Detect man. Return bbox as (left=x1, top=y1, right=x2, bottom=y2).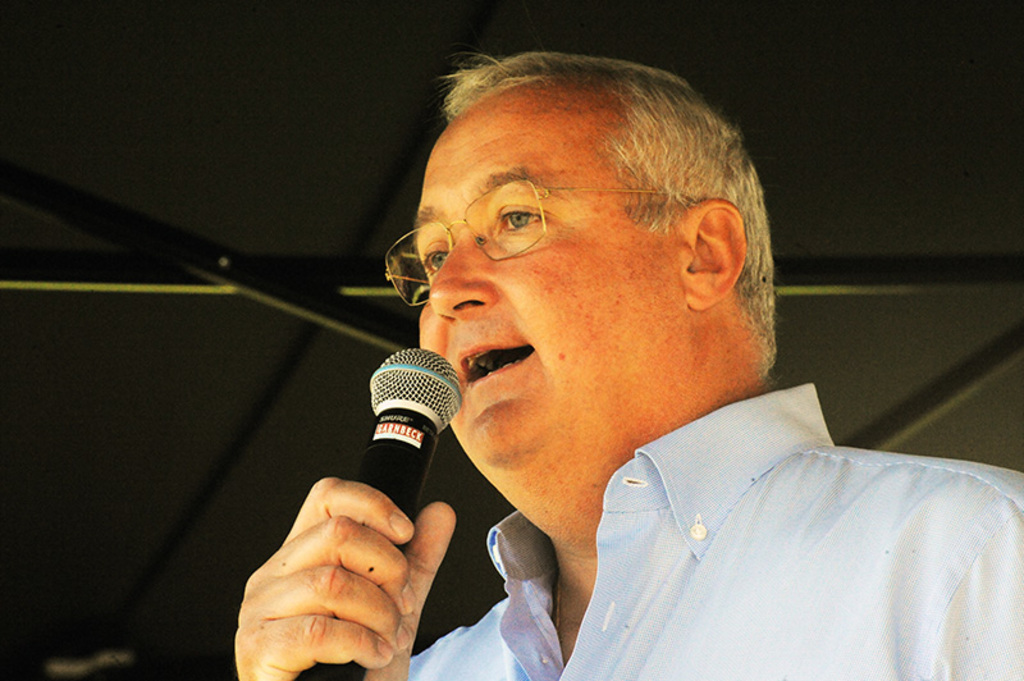
(left=232, top=73, right=1011, bottom=663).
